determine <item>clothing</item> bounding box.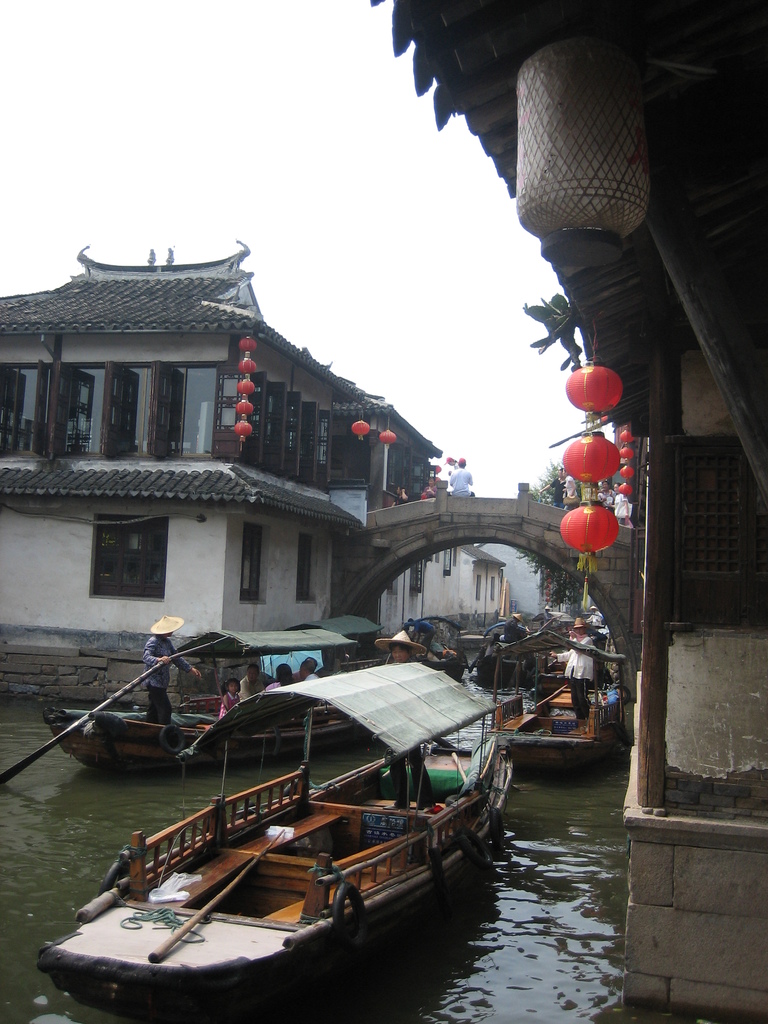
Determined: l=241, t=671, r=272, b=699.
